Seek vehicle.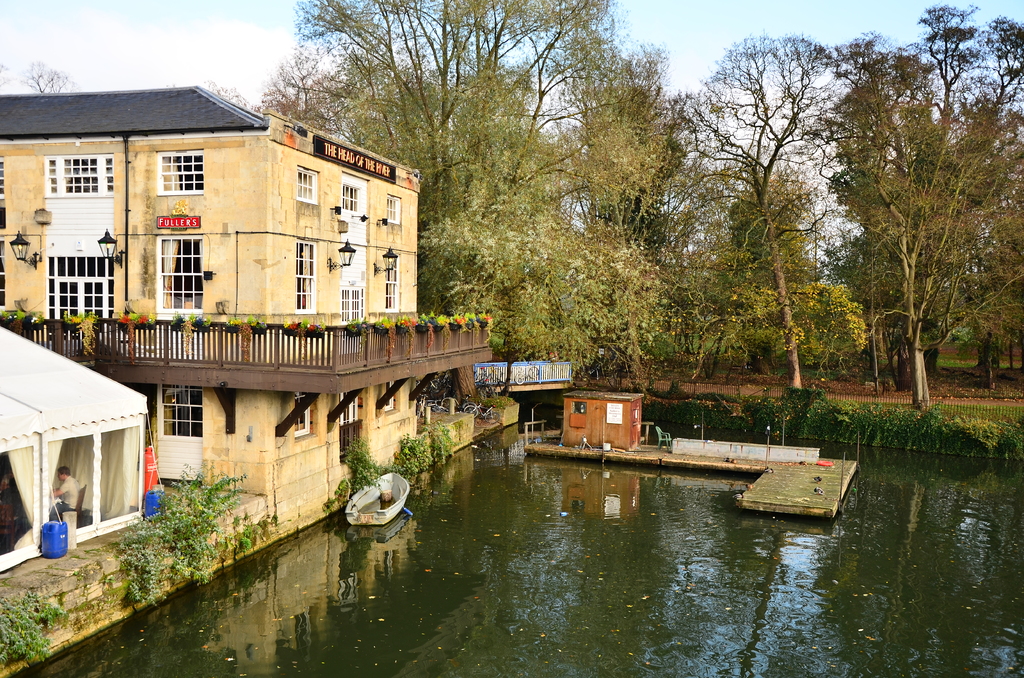
crop(342, 468, 414, 526).
